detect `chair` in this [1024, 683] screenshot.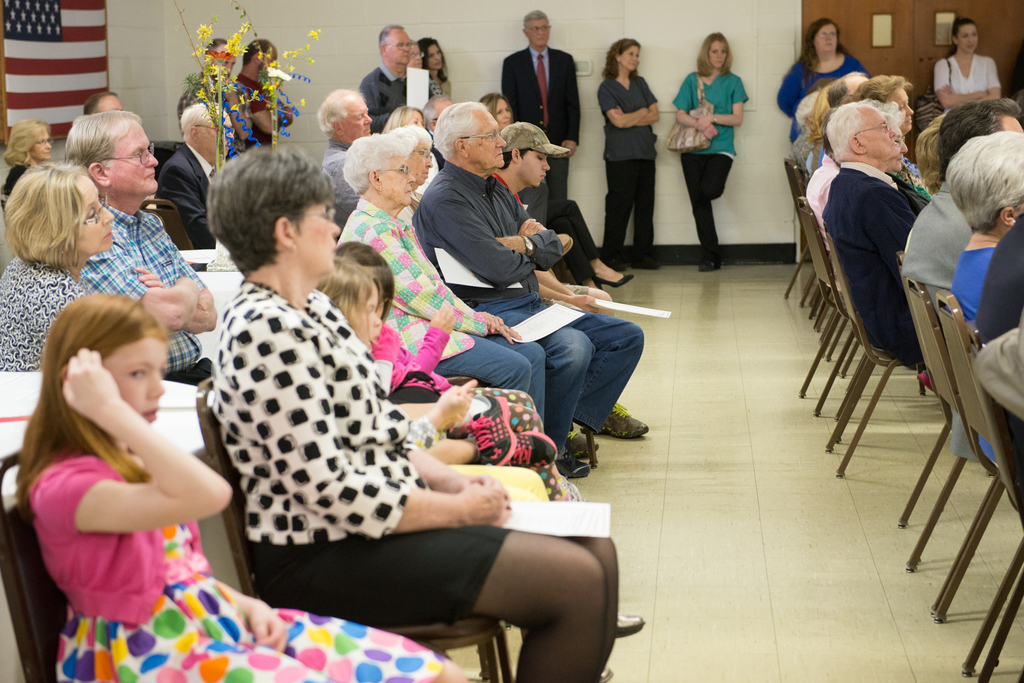
Detection: crop(938, 289, 1023, 679).
